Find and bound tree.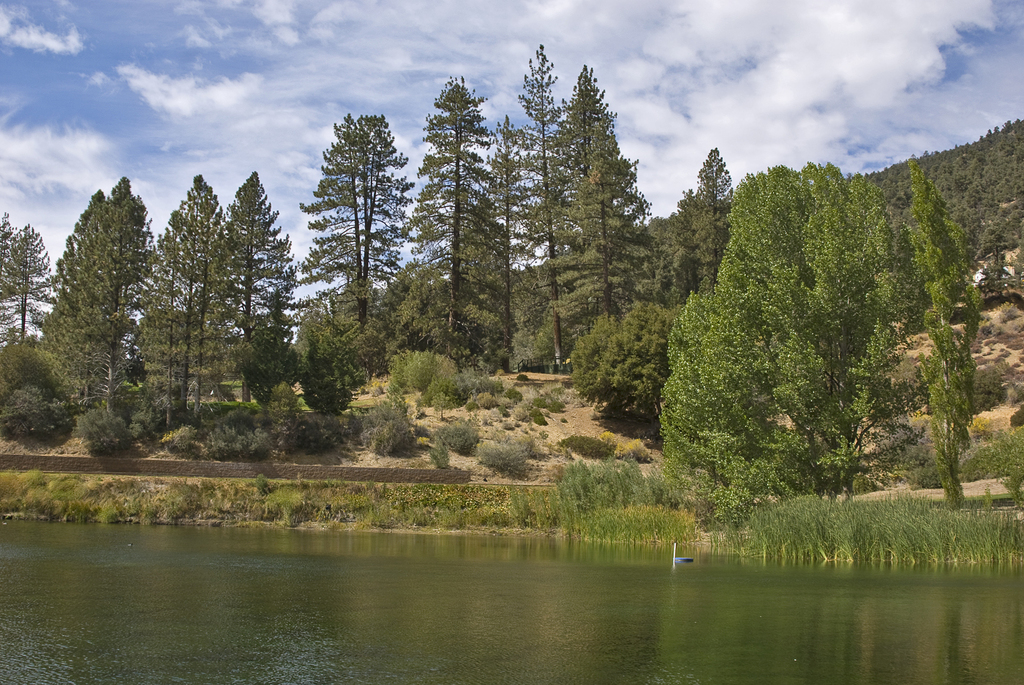
Bound: x1=685, y1=274, x2=820, y2=493.
